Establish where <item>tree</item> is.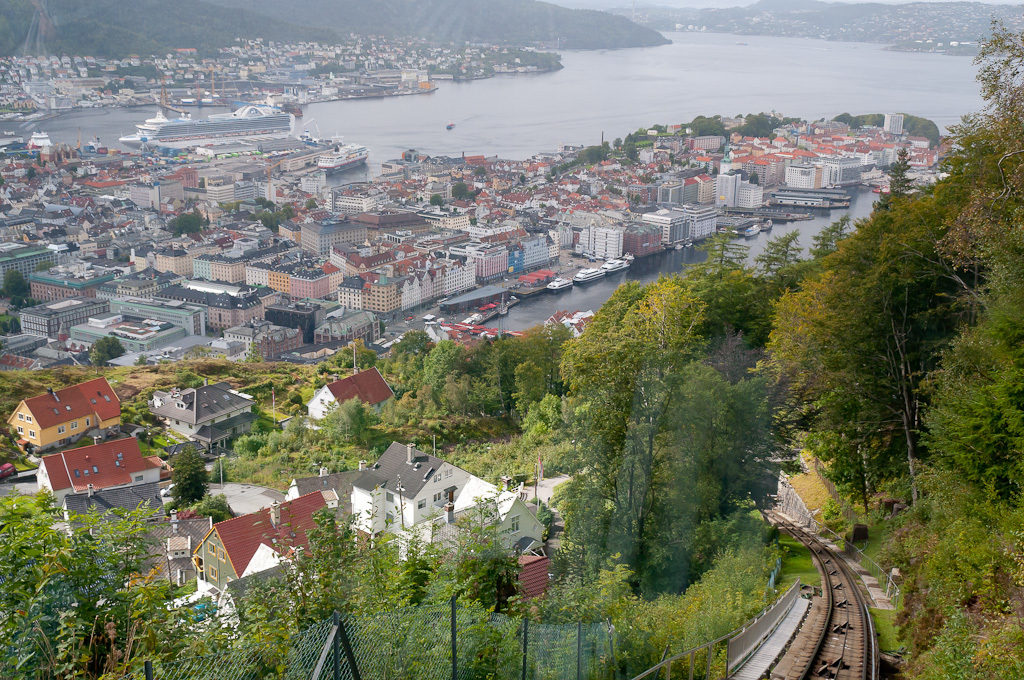
Established at locate(257, 200, 287, 234).
